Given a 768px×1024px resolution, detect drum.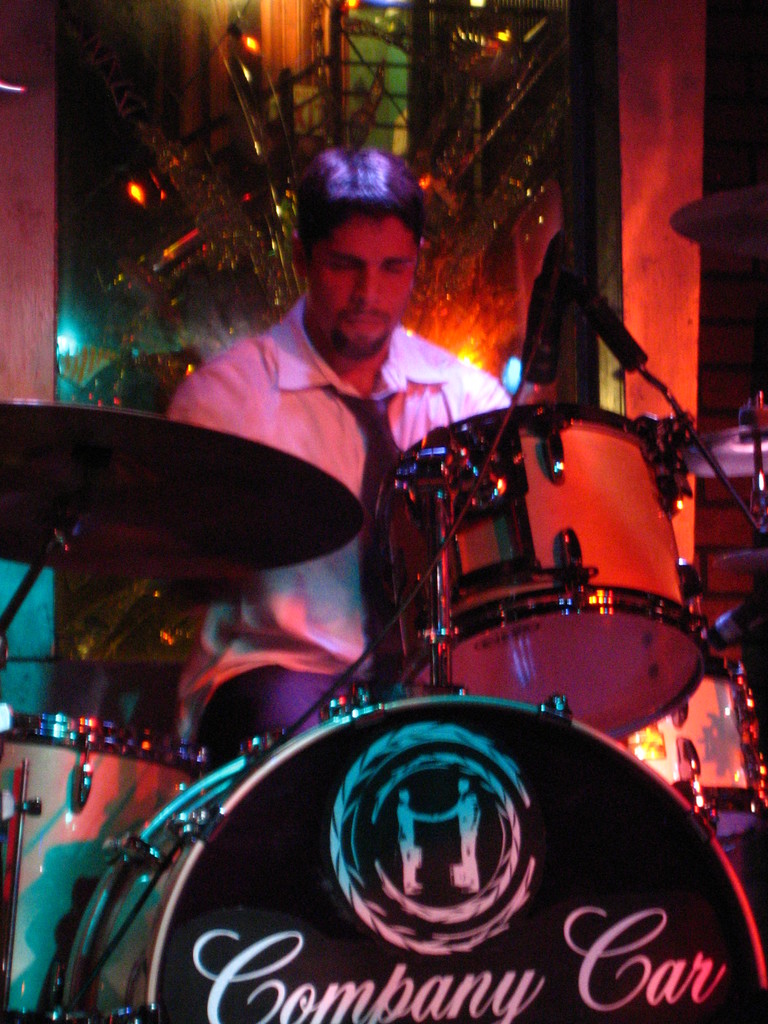
<bbox>630, 643, 767, 837</bbox>.
